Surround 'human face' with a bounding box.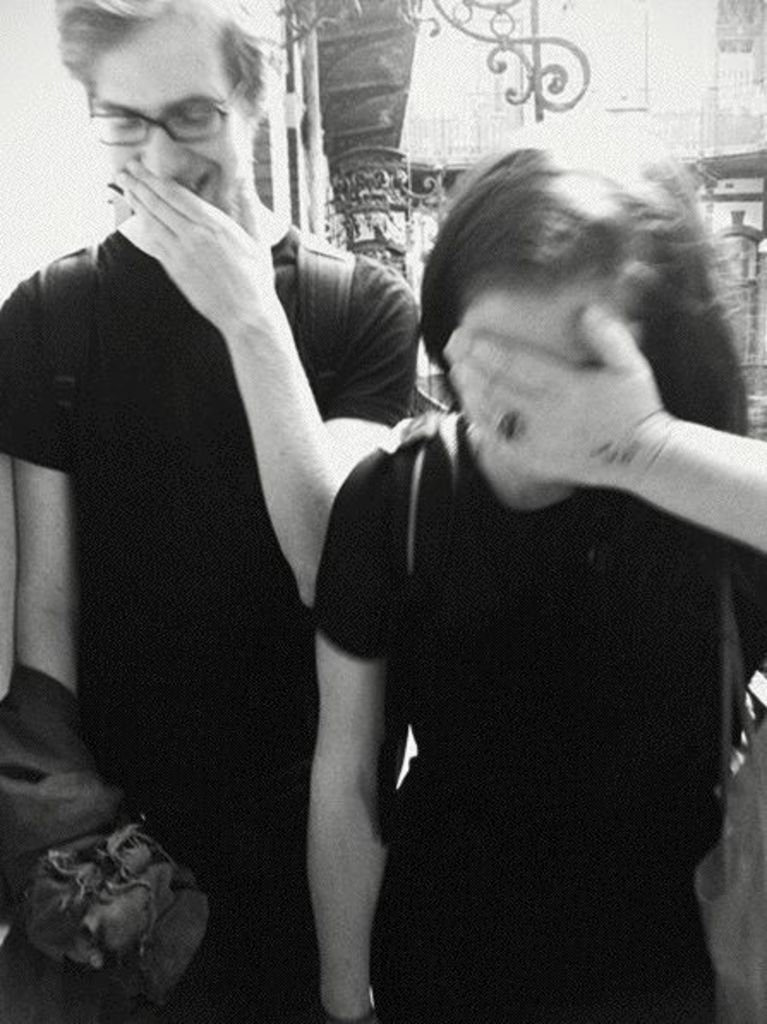
444 278 654 515.
